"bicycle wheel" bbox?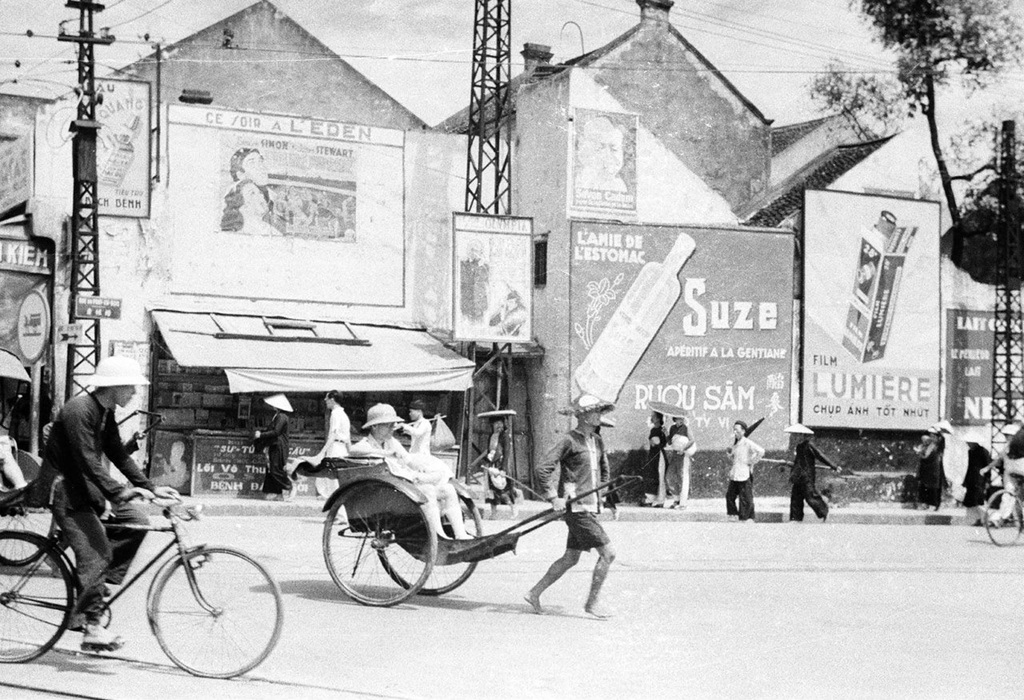
<region>976, 484, 1023, 548</region>
